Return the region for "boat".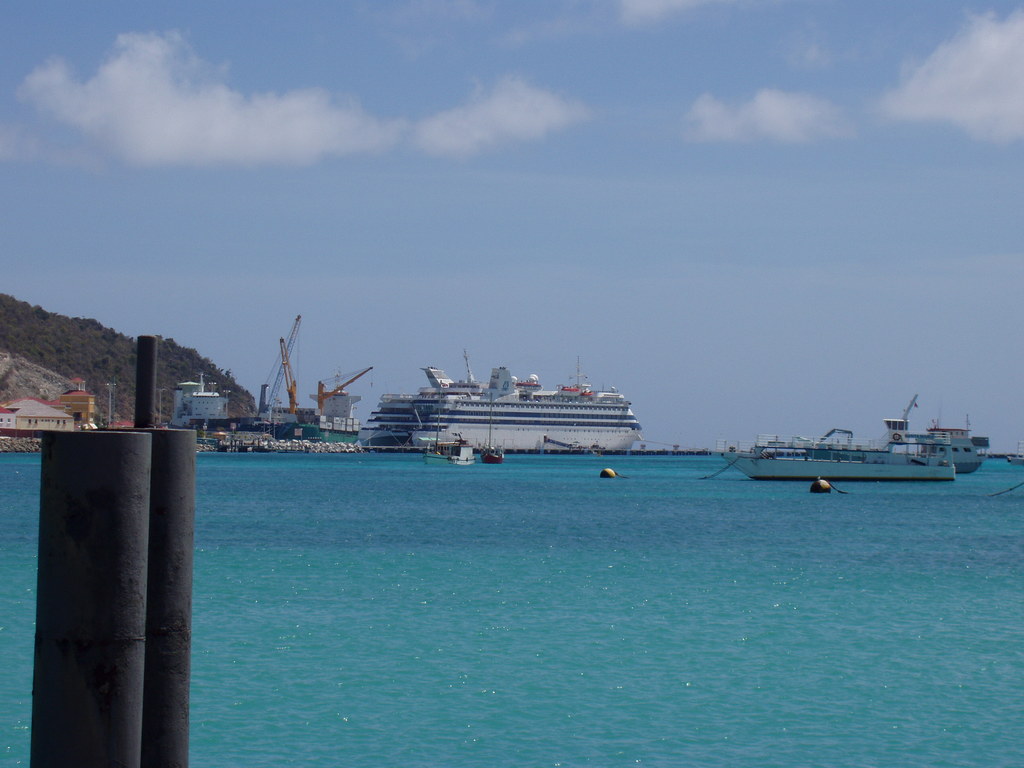
crop(424, 432, 477, 467).
